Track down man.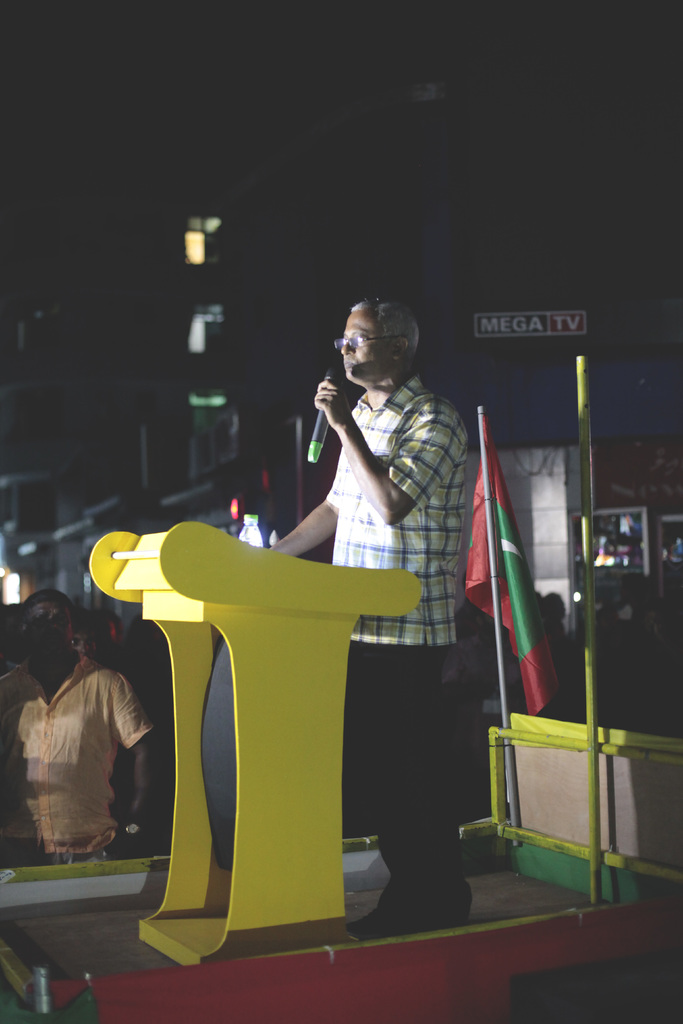
Tracked to [left=24, top=635, right=154, bottom=881].
